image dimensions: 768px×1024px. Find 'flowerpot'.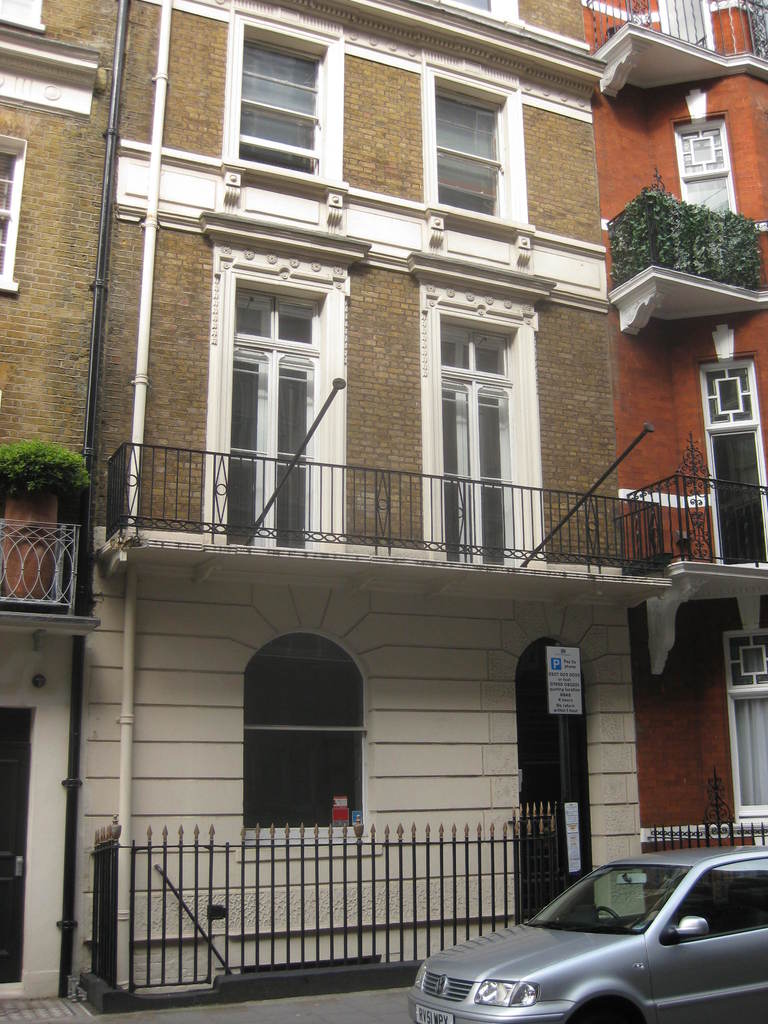
(x1=0, y1=483, x2=60, y2=604).
